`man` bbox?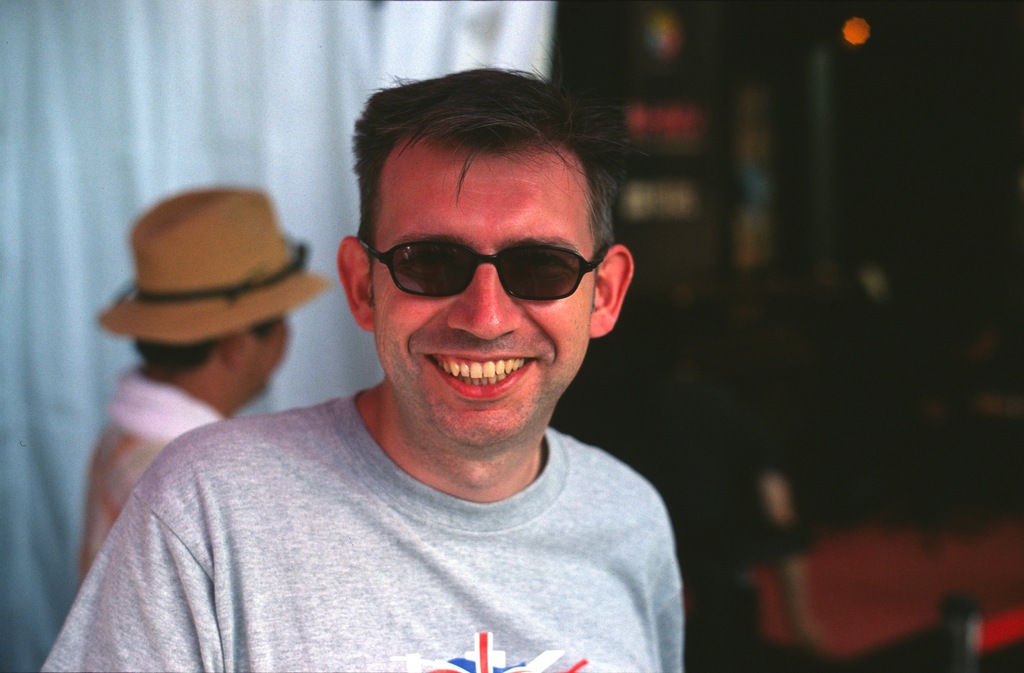
(39, 66, 687, 672)
